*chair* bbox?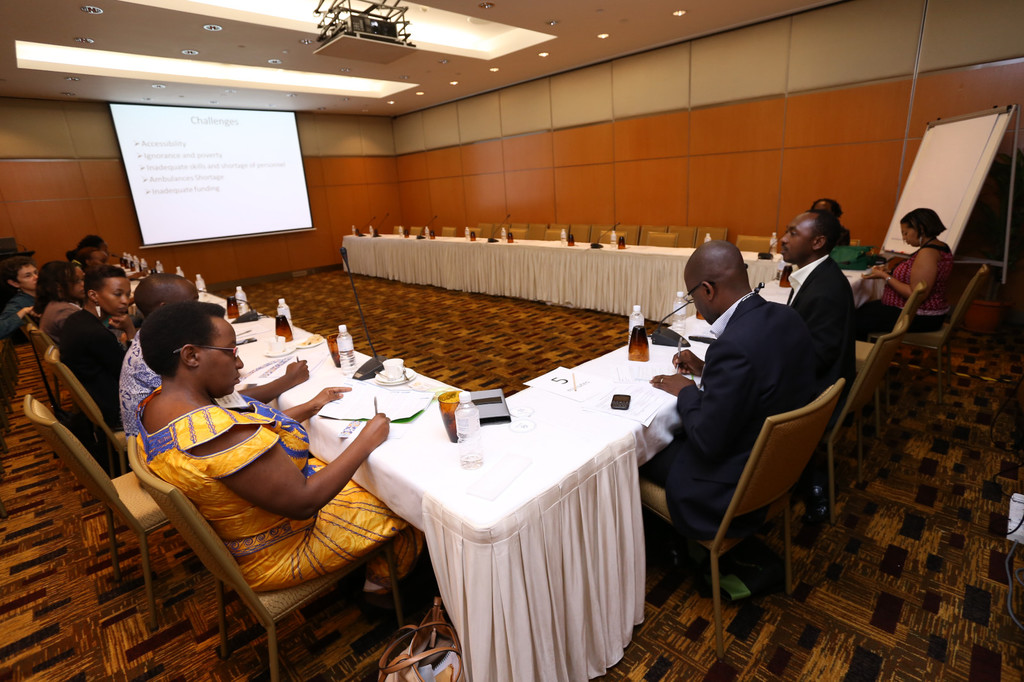
44,342,135,473
